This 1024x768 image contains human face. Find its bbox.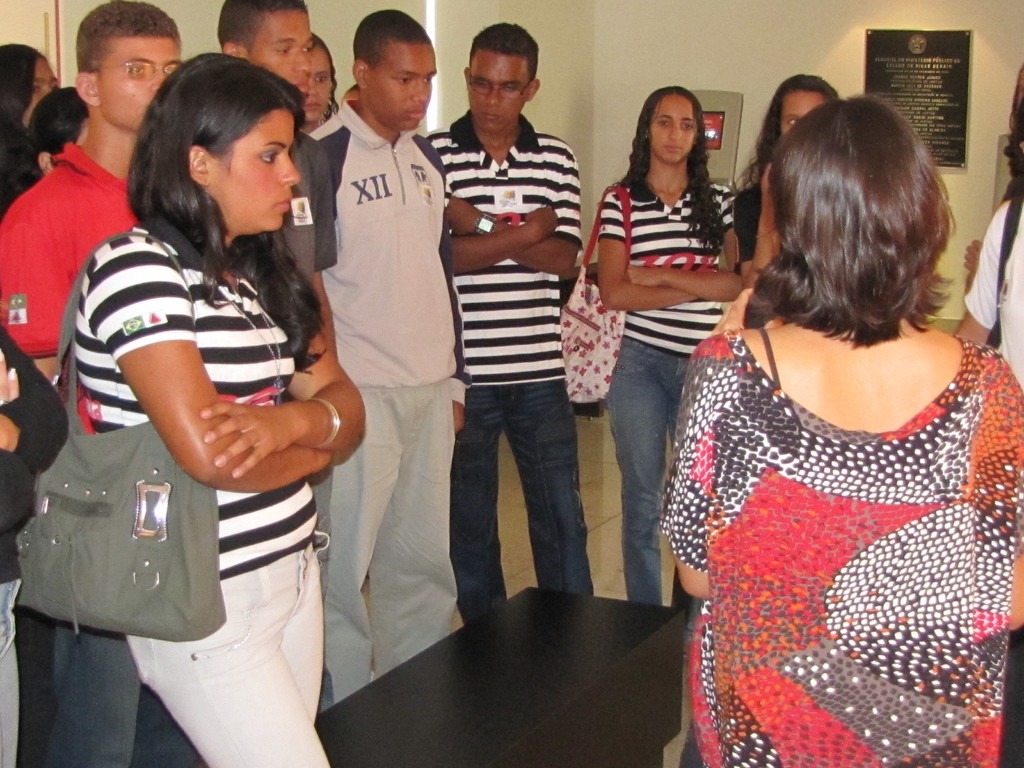
<region>650, 93, 694, 161</region>.
